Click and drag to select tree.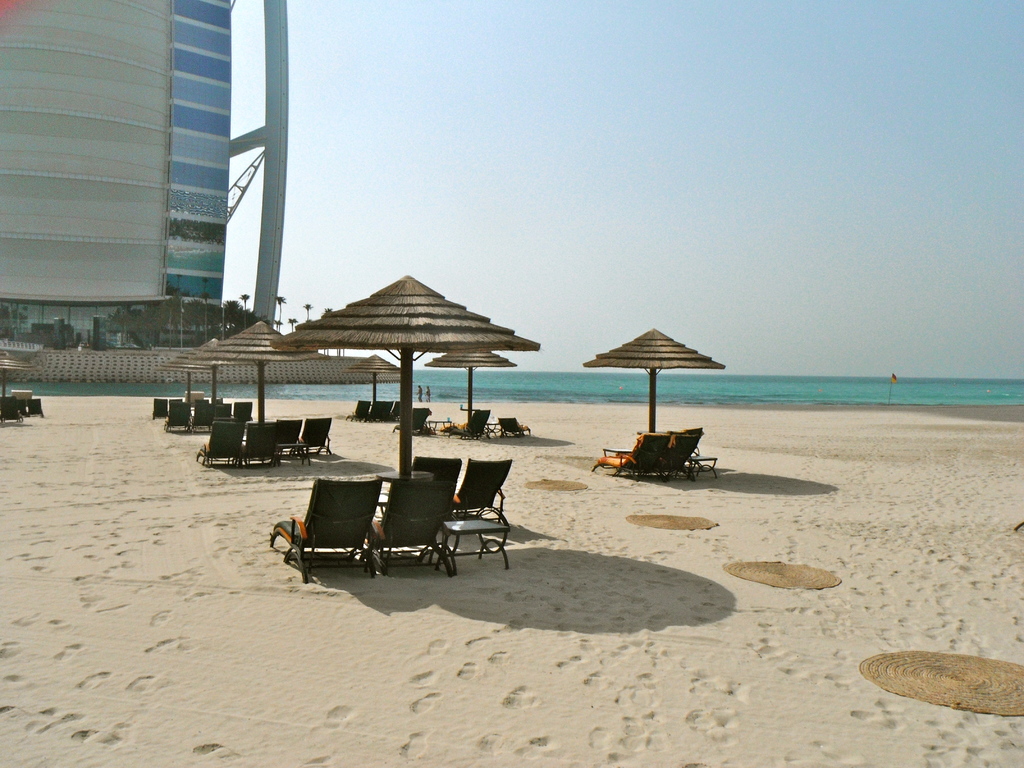
Selection: Rect(112, 309, 147, 339).
